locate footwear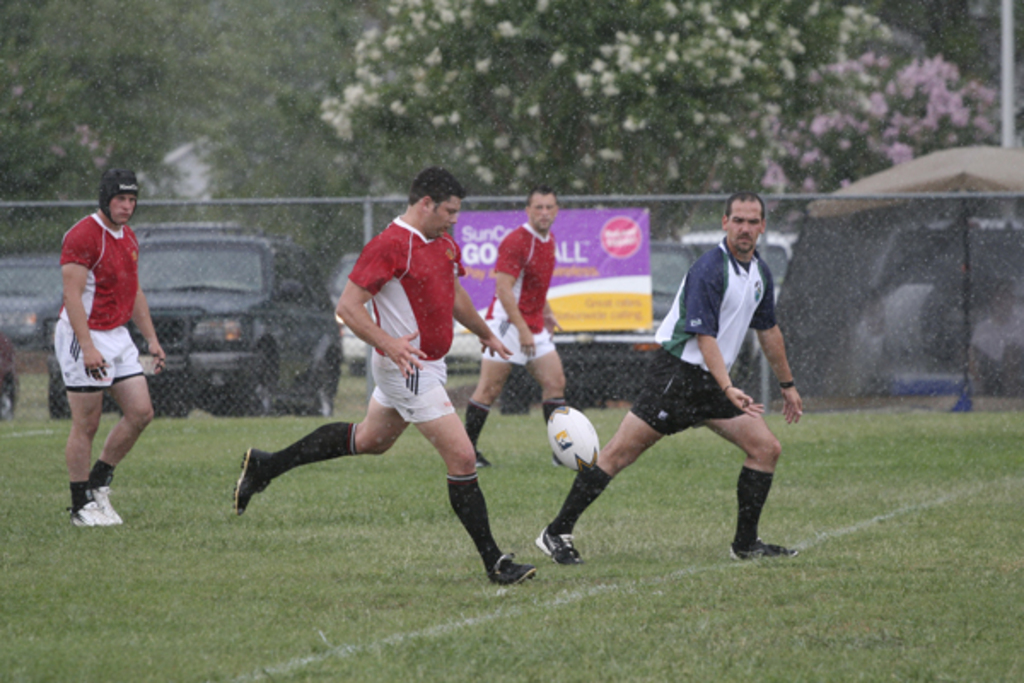
crop(727, 538, 795, 560)
